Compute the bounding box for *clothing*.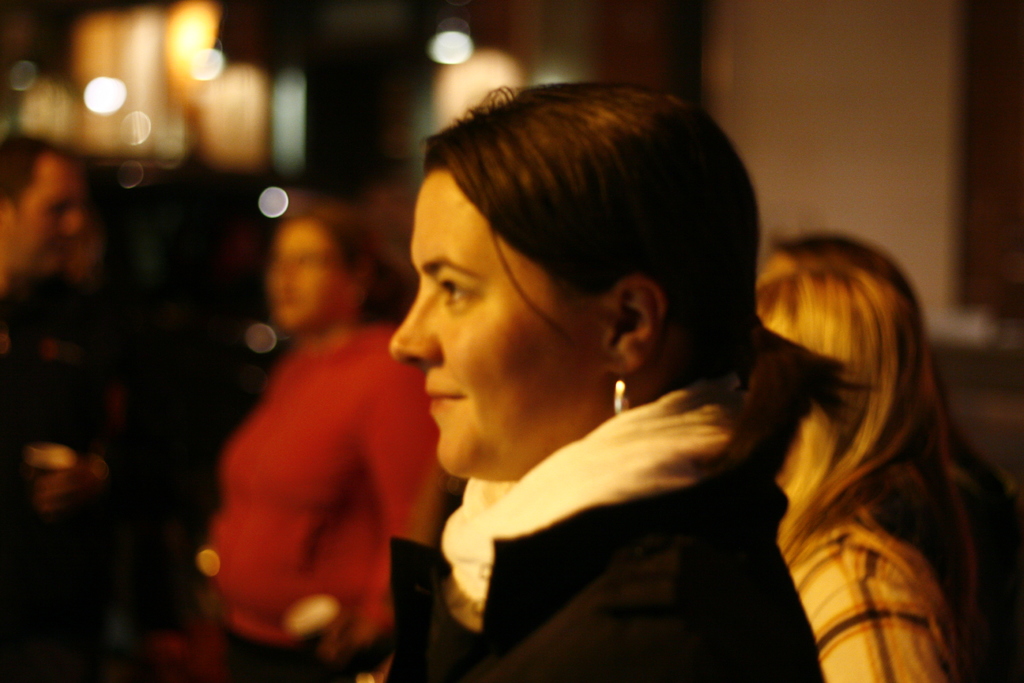
781/488/979/682.
